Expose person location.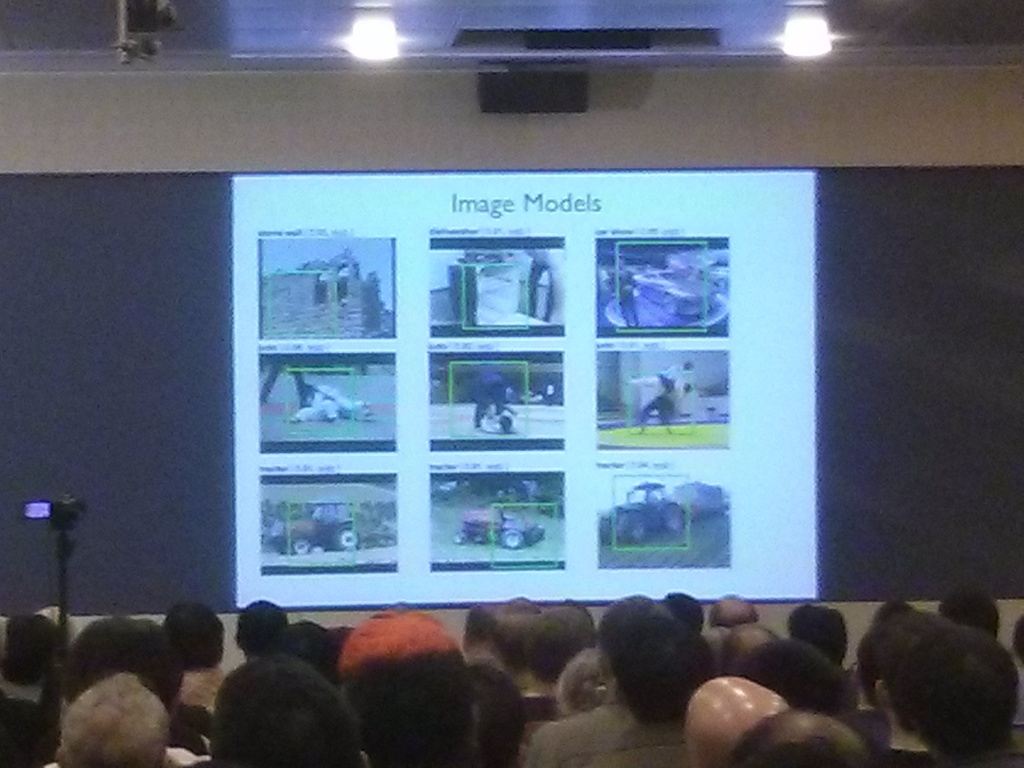
Exposed at (left=533, top=590, right=673, bottom=761).
